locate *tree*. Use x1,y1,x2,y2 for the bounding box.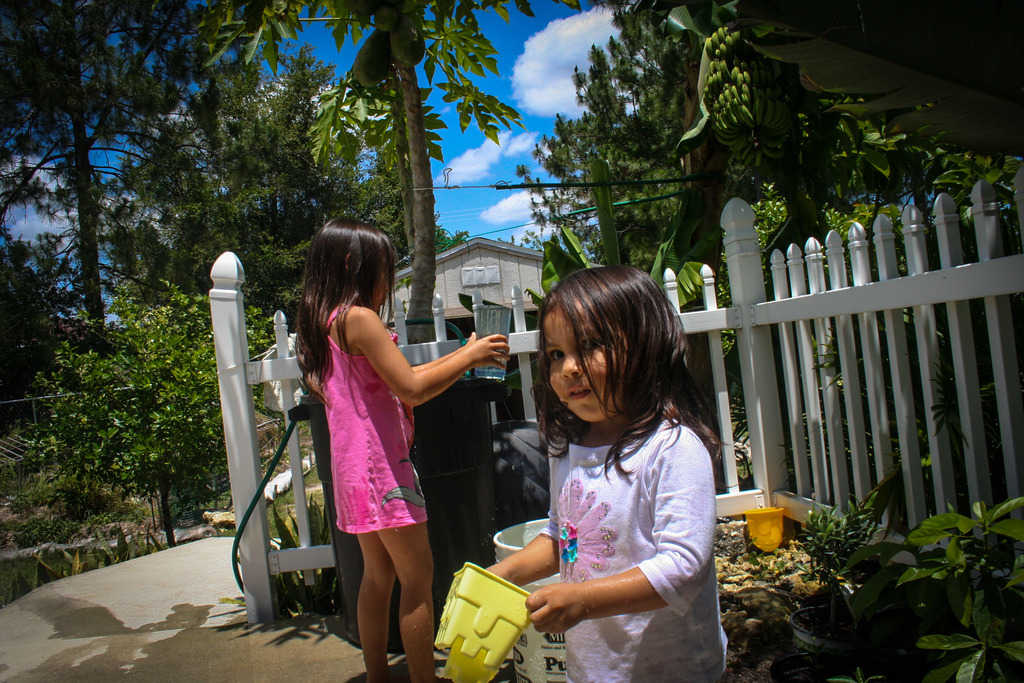
134,76,404,304.
